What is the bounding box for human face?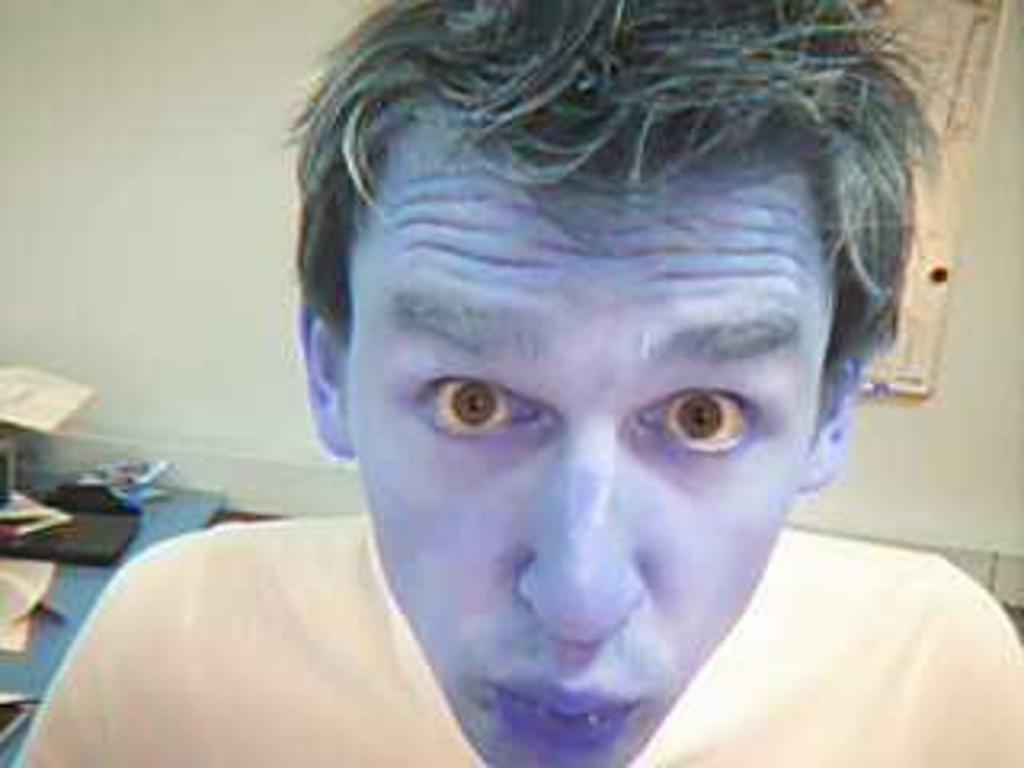
346, 147, 842, 765.
